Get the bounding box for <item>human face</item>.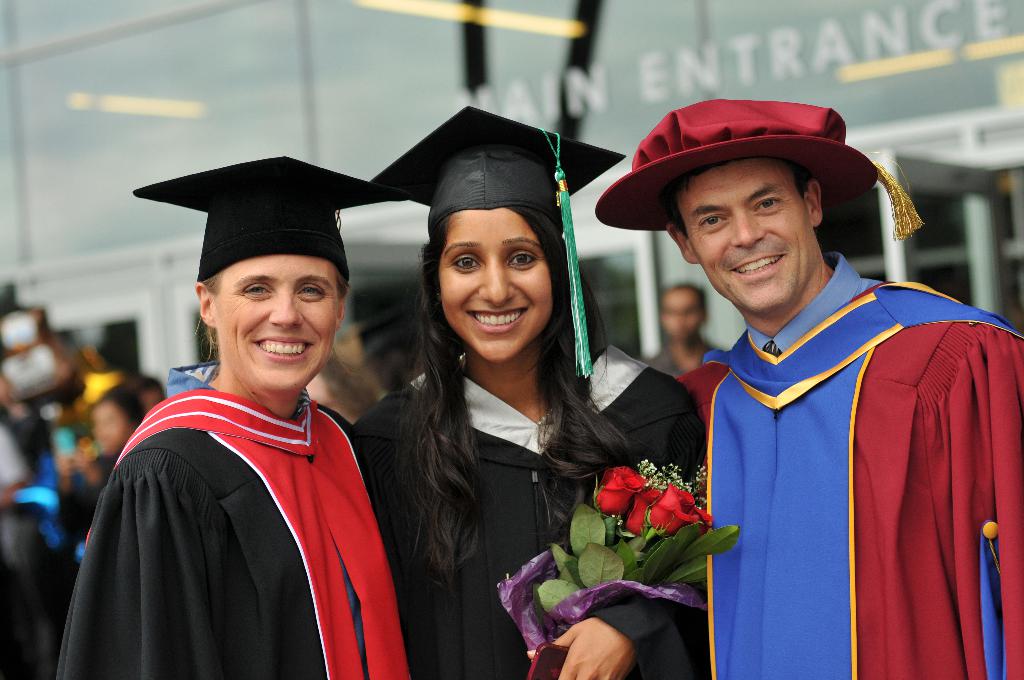
<bbox>90, 401, 132, 457</bbox>.
